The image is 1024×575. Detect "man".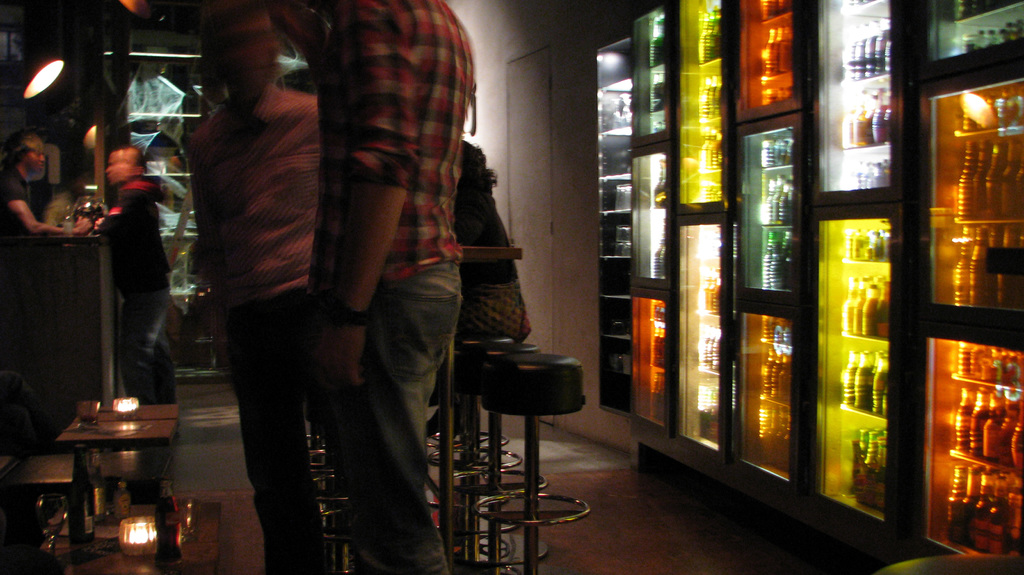
Detection: select_region(75, 147, 174, 403).
